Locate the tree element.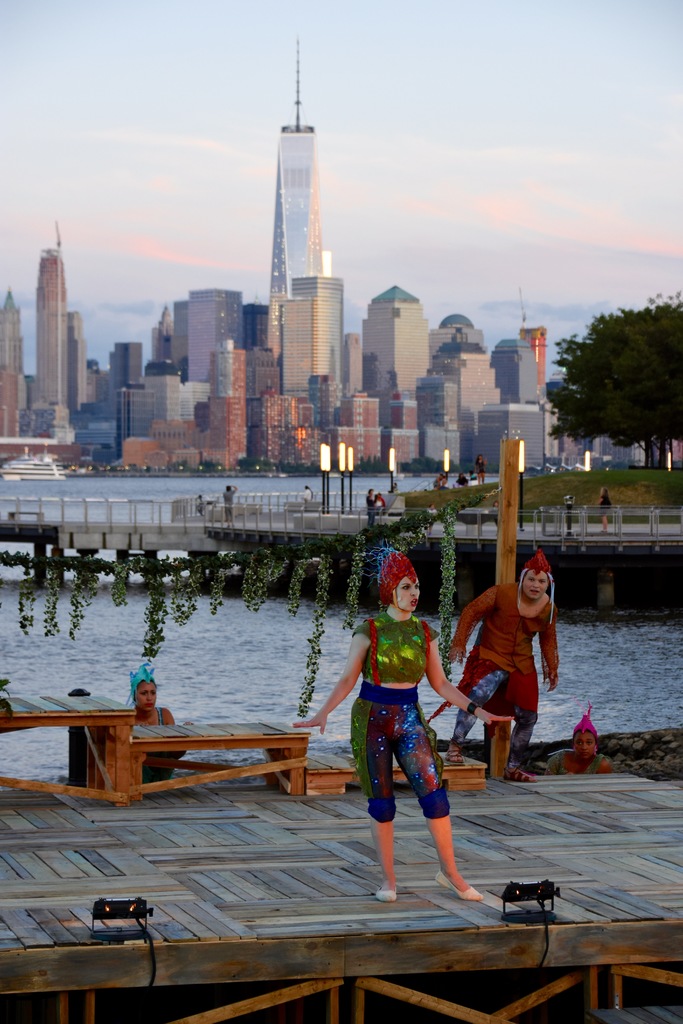
Element bbox: <bbox>561, 284, 673, 475</bbox>.
